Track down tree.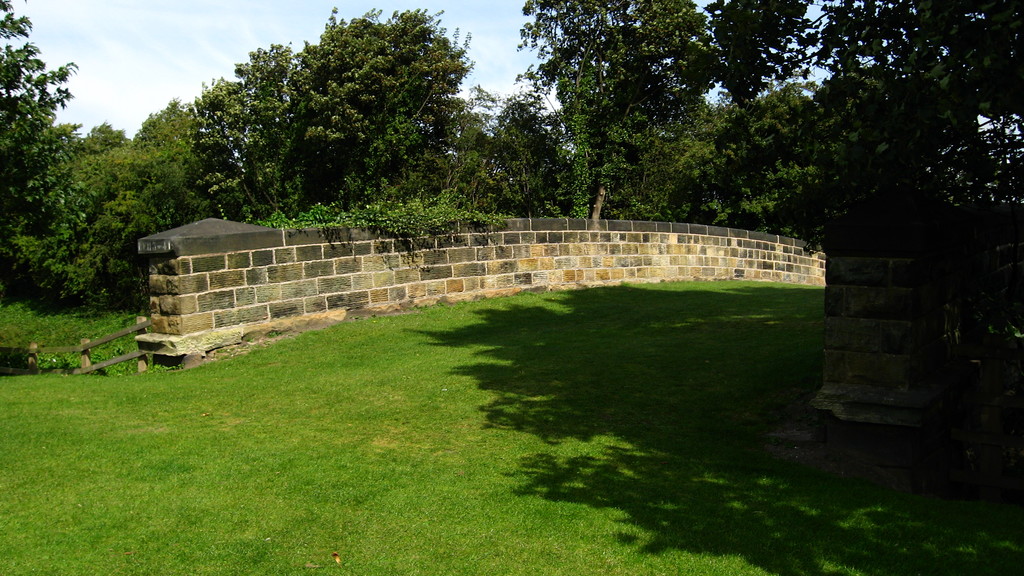
Tracked to 703 0 1023 269.
